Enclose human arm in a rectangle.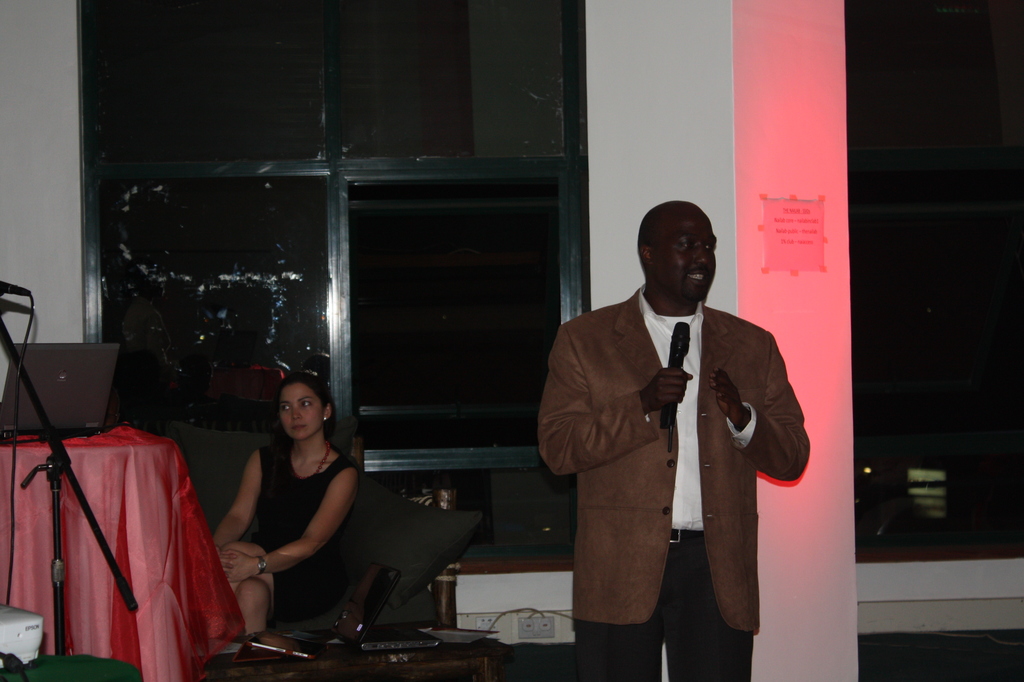
rect(708, 314, 811, 492).
